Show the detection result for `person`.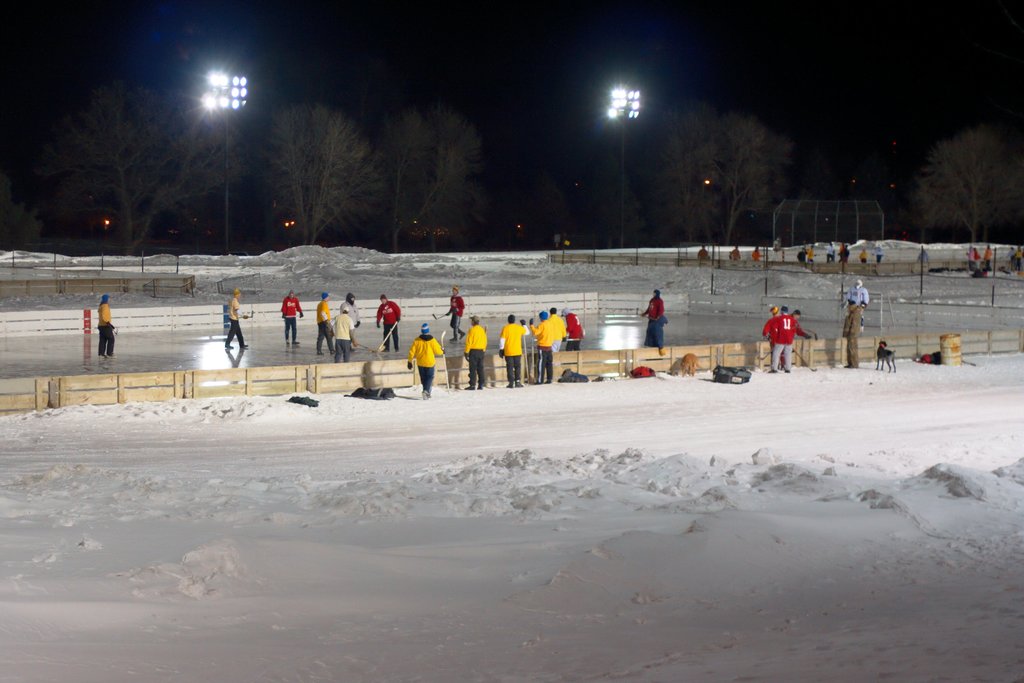
[843, 276, 869, 338].
